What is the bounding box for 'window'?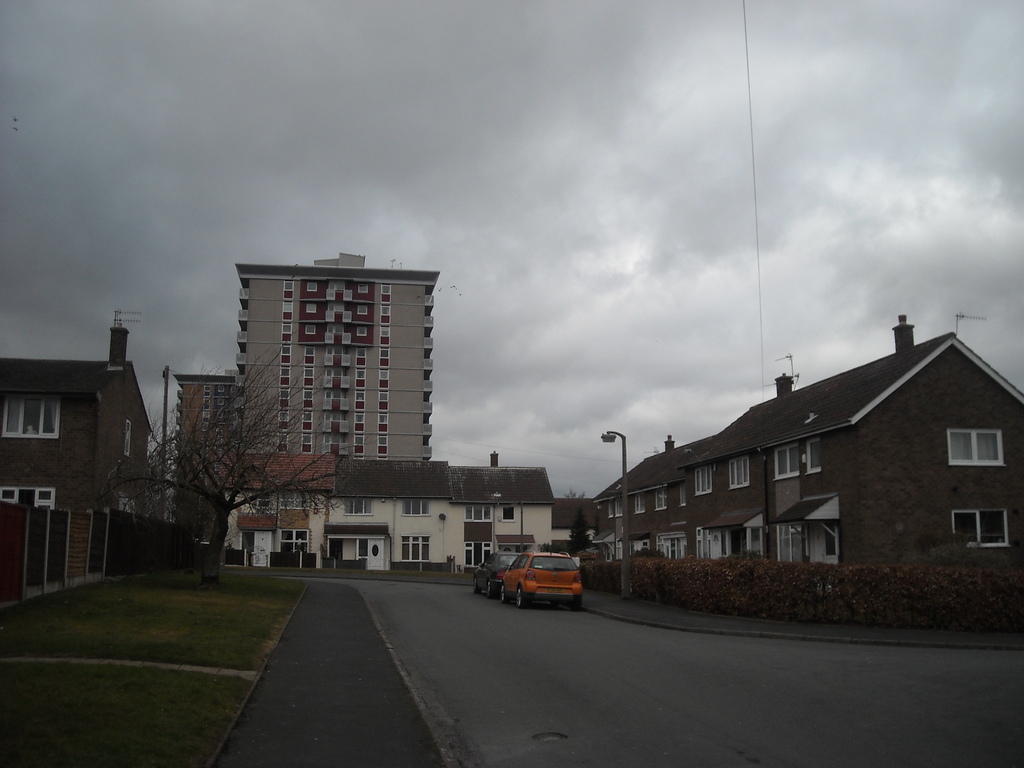
[397, 494, 435, 520].
